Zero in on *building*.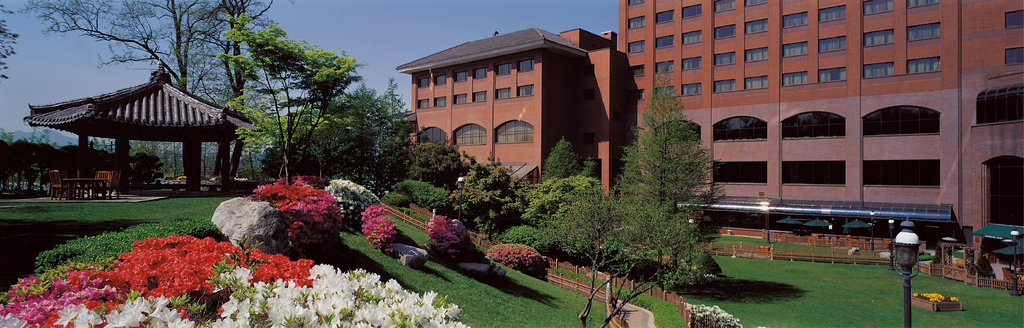
Zeroed in: bbox=(394, 28, 616, 195).
